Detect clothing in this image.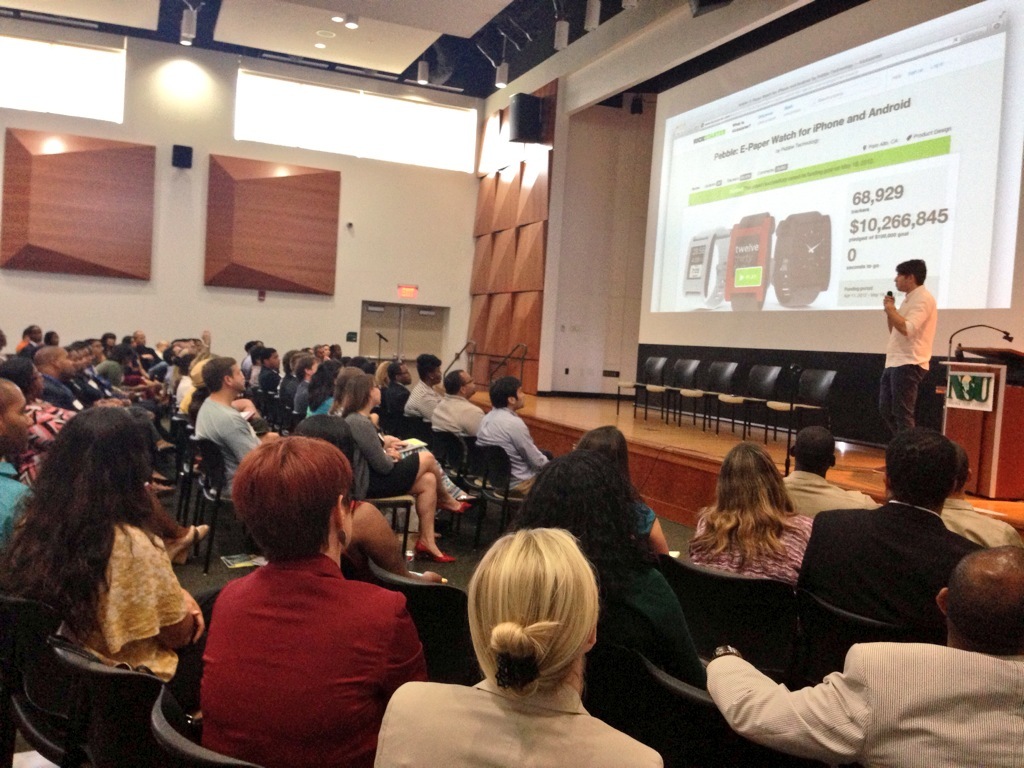
Detection: detection(700, 641, 1023, 767).
